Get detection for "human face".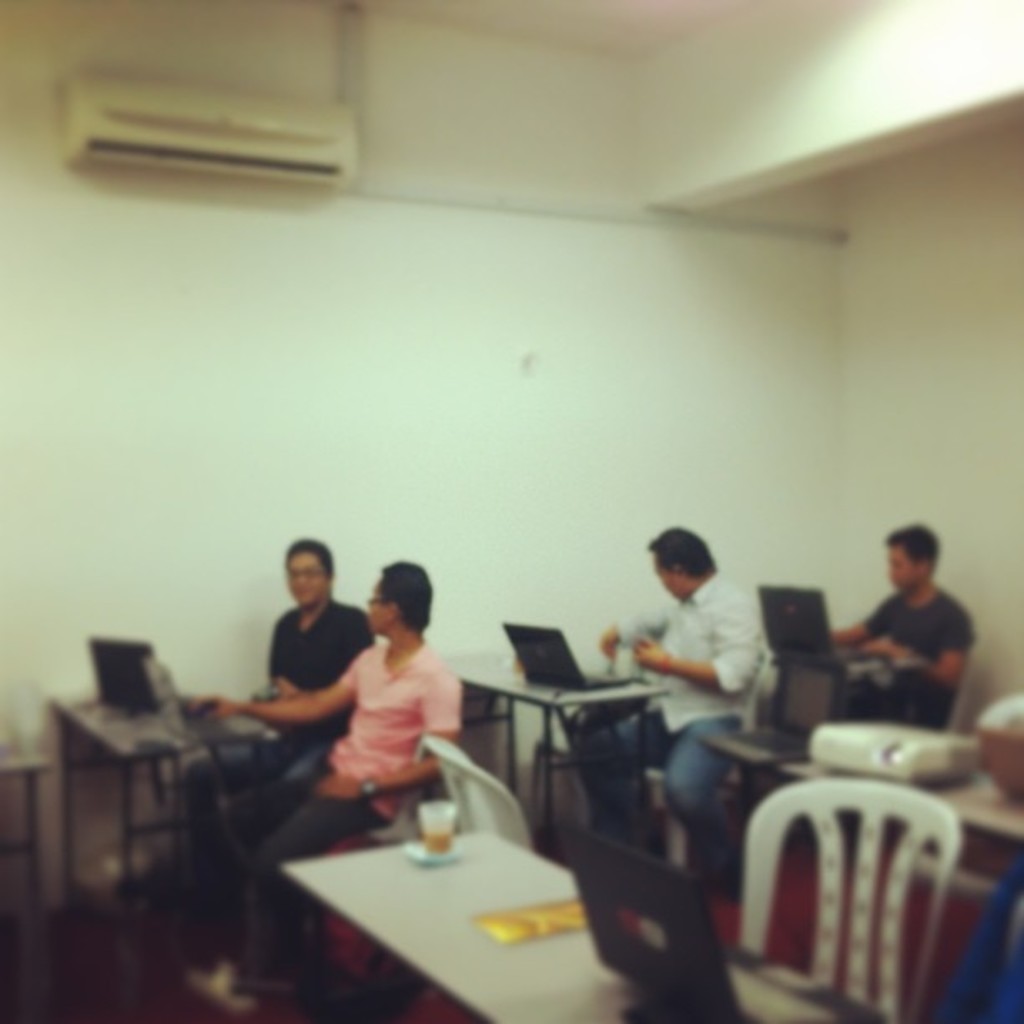
Detection: bbox=(361, 586, 398, 634).
